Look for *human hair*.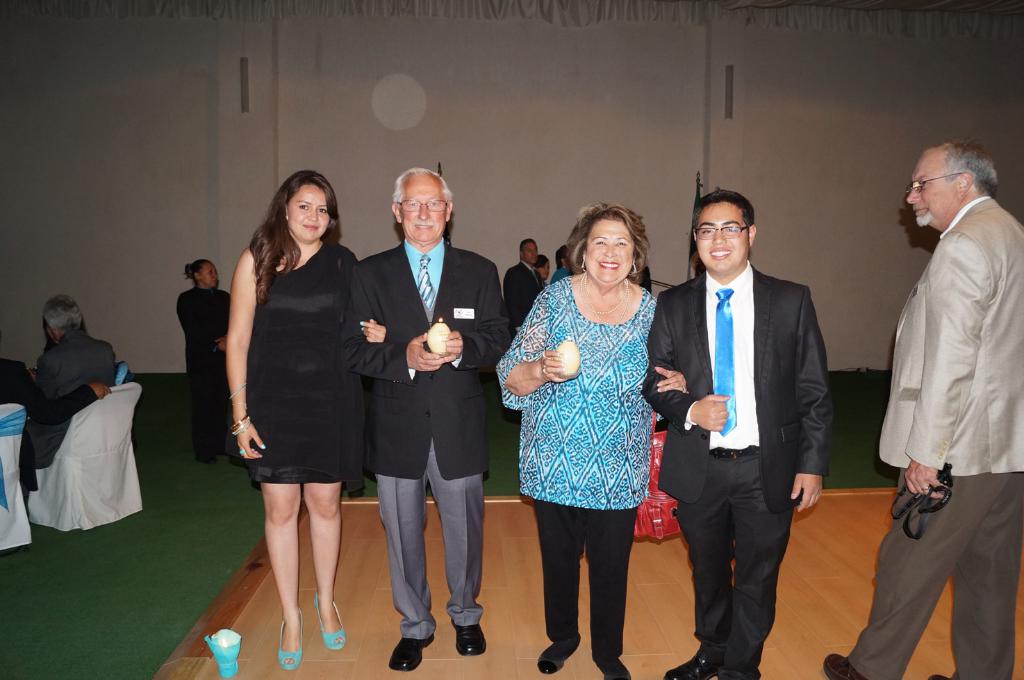
Found: {"x1": 396, "y1": 165, "x2": 451, "y2": 201}.
